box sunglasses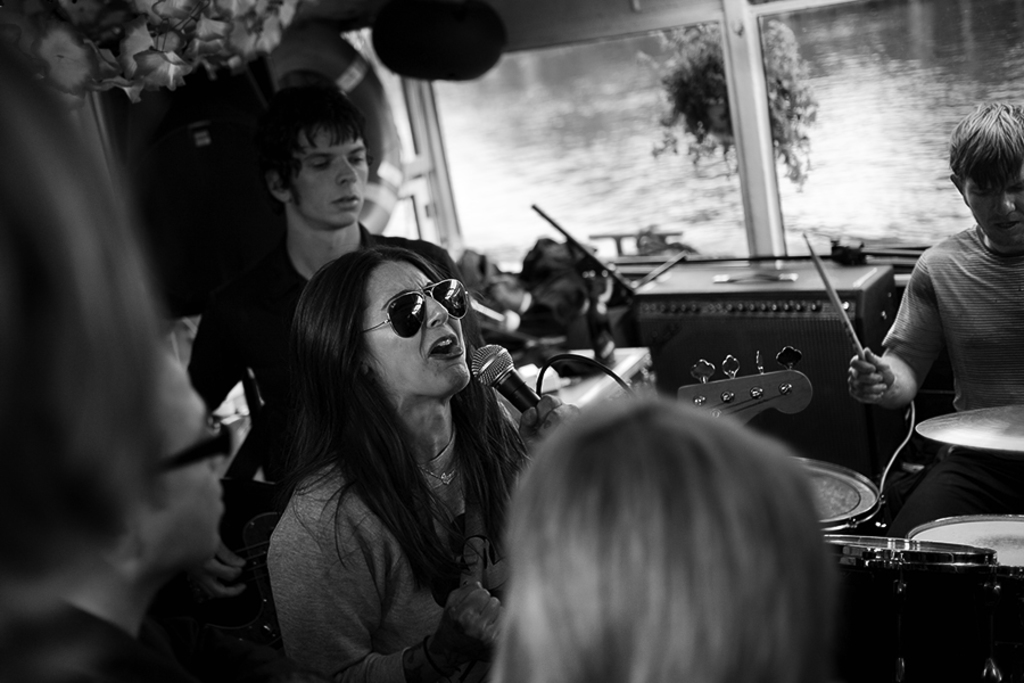
rect(357, 275, 474, 342)
